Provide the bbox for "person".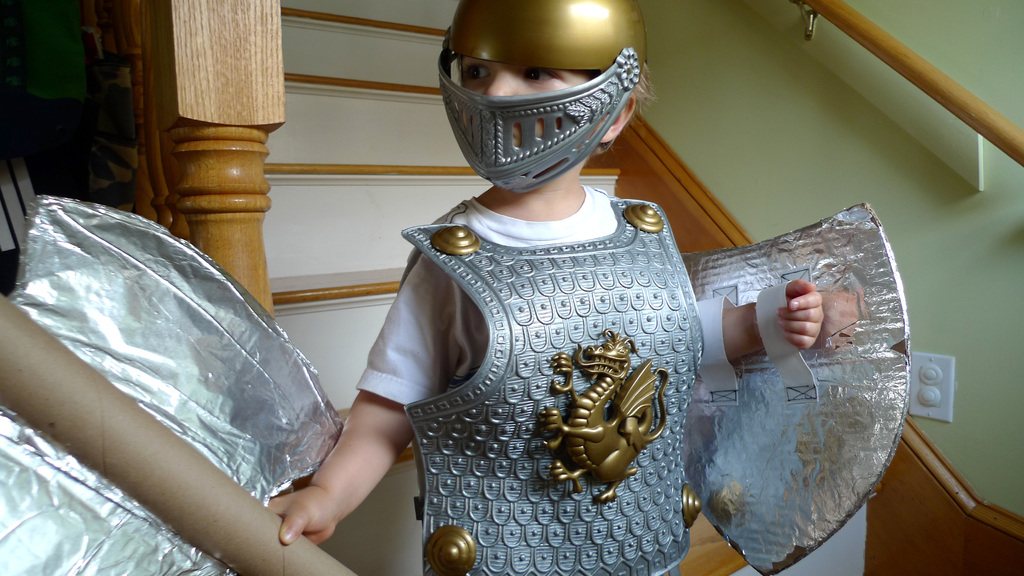
bbox(270, 0, 824, 575).
